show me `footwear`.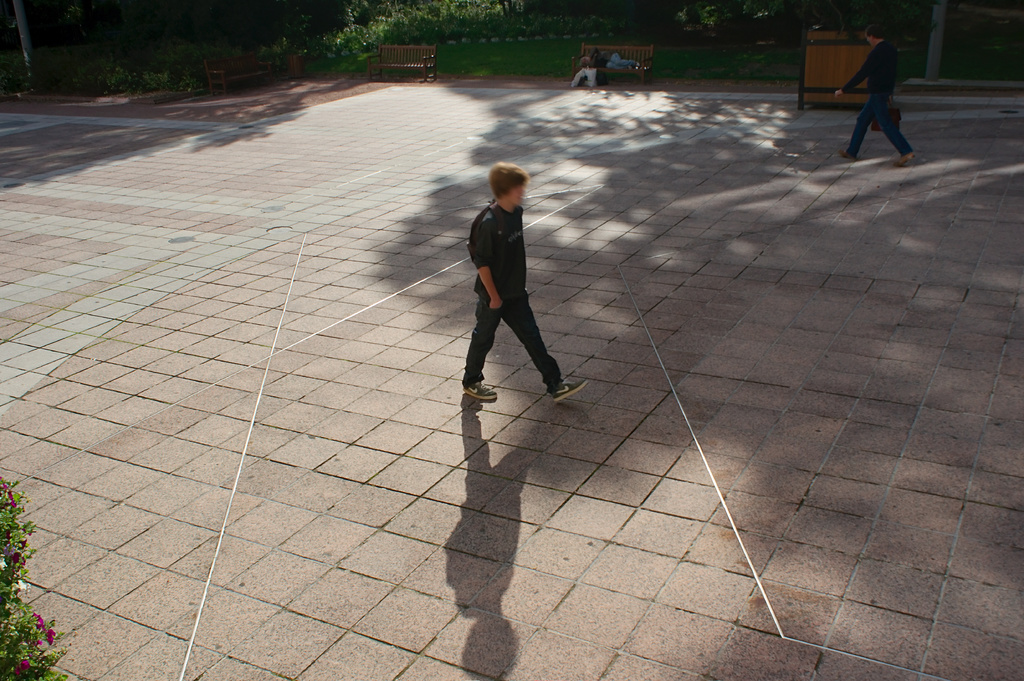
`footwear` is here: locate(896, 151, 917, 168).
